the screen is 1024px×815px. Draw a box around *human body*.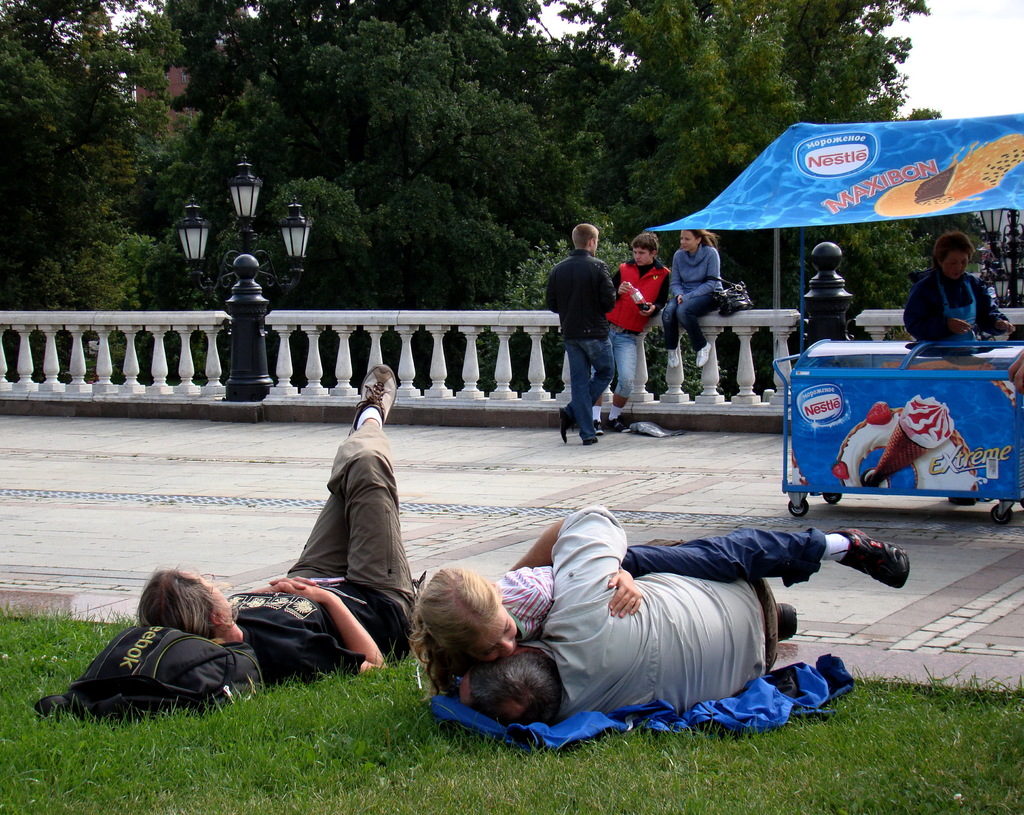
607 261 681 432.
